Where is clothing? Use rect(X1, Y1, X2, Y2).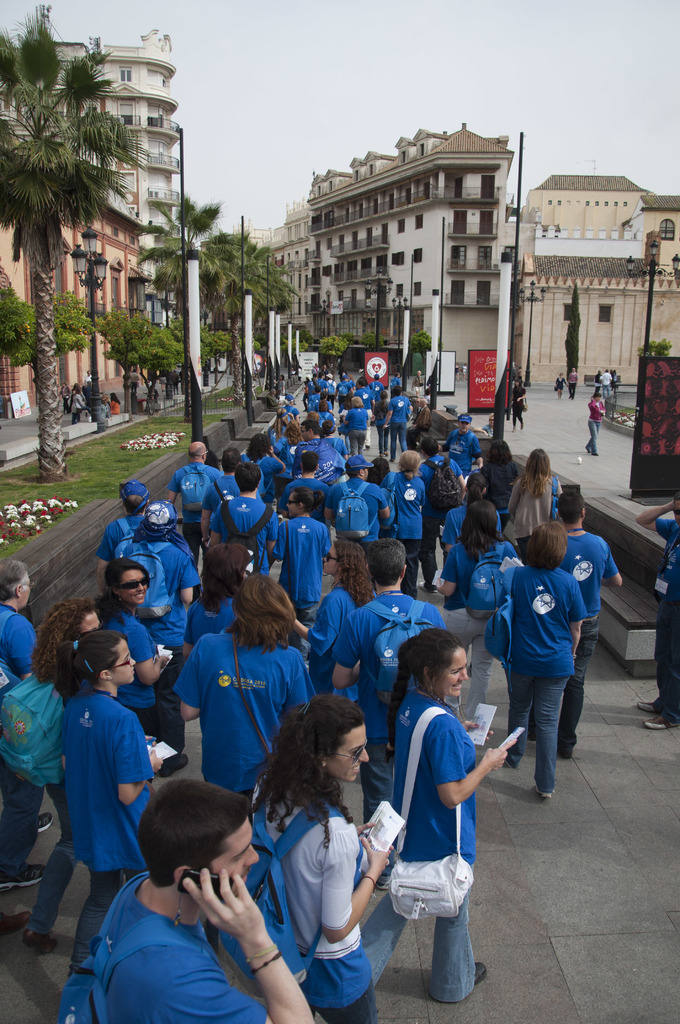
rect(364, 687, 474, 1009).
